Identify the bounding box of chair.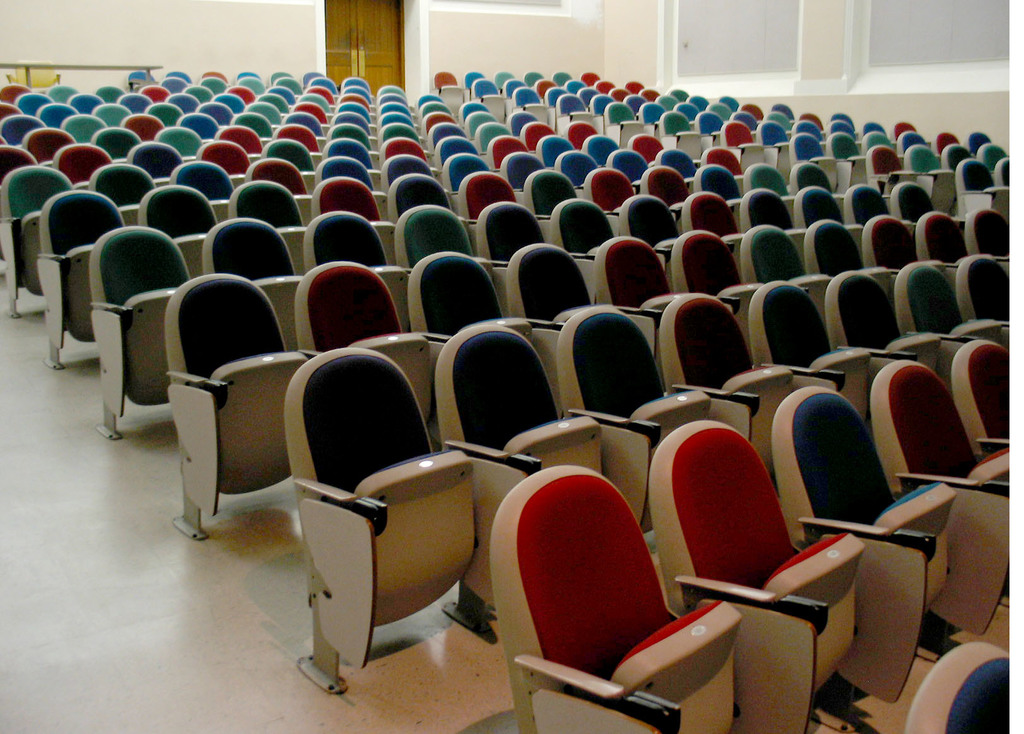
{"left": 649, "top": 420, "right": 931, "bottom": 733}.
